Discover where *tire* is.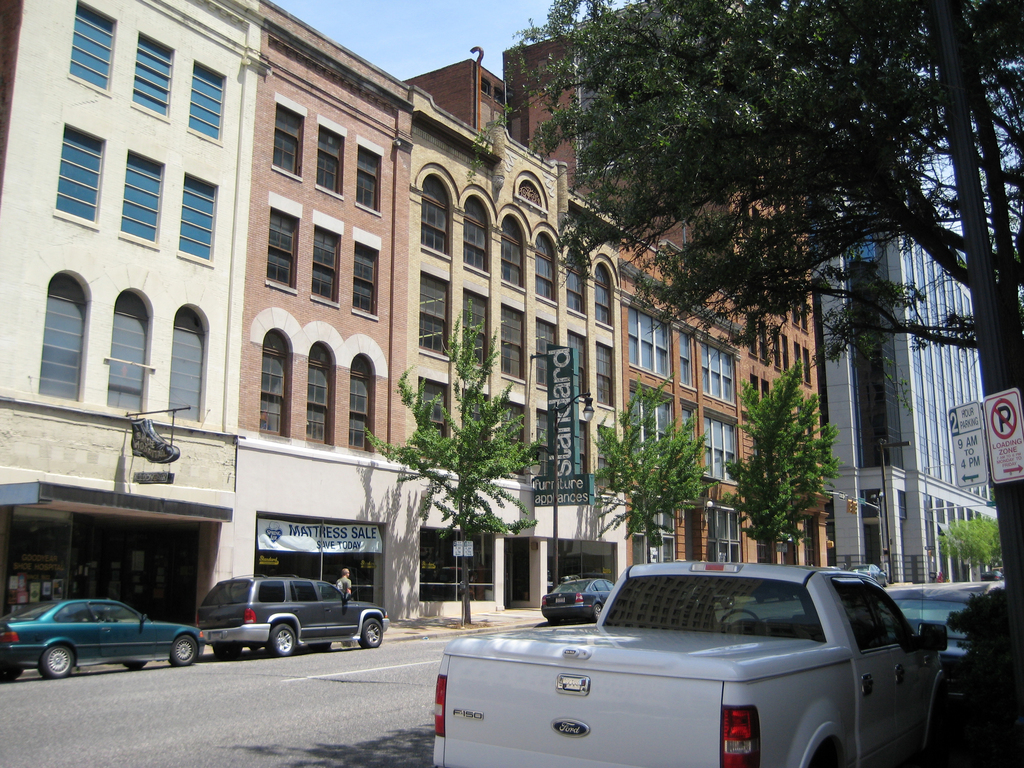
Discovered at {"x1": 124, "y1": 659, "x2": 147, "y2": 671}.
